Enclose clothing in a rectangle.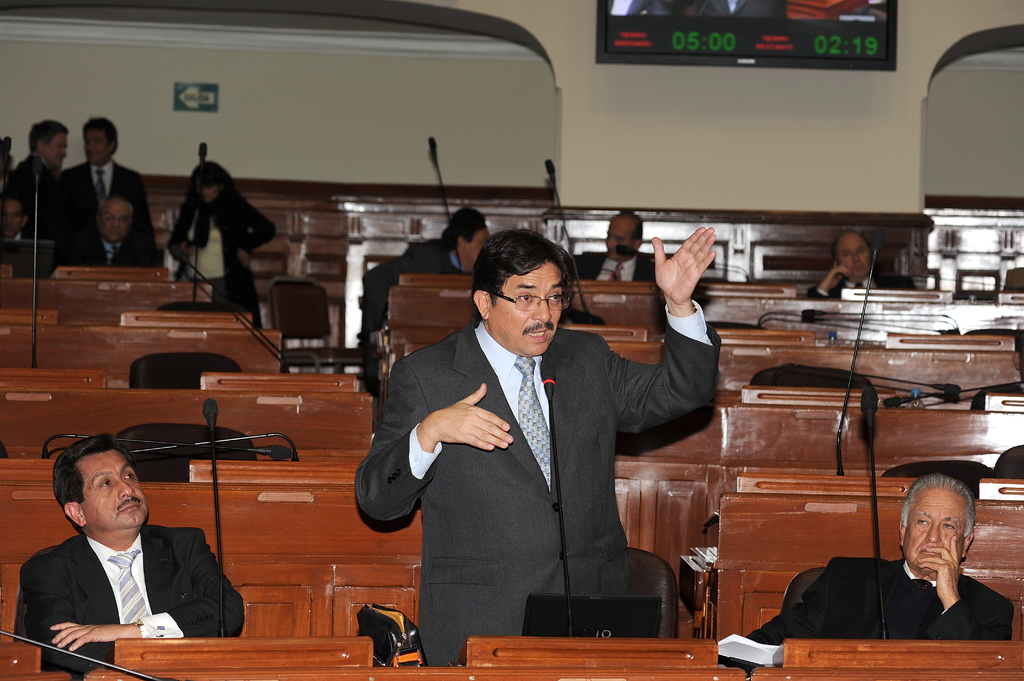
select_region(0, 231, 33, 242).
